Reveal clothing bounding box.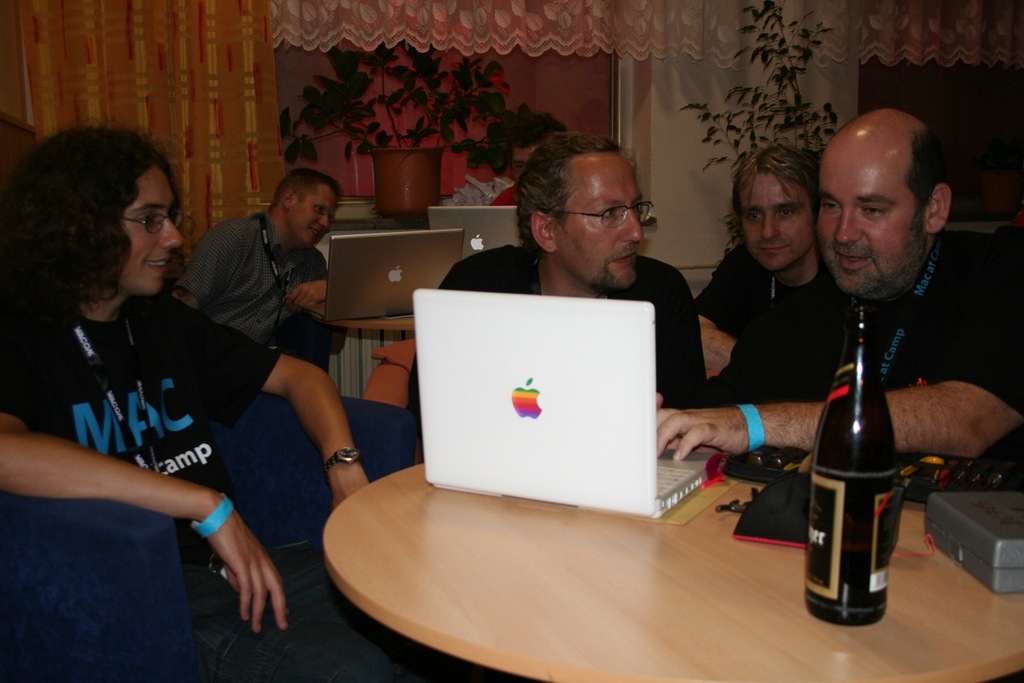
Revealed: l=6, t=207, r=294, b=639.
